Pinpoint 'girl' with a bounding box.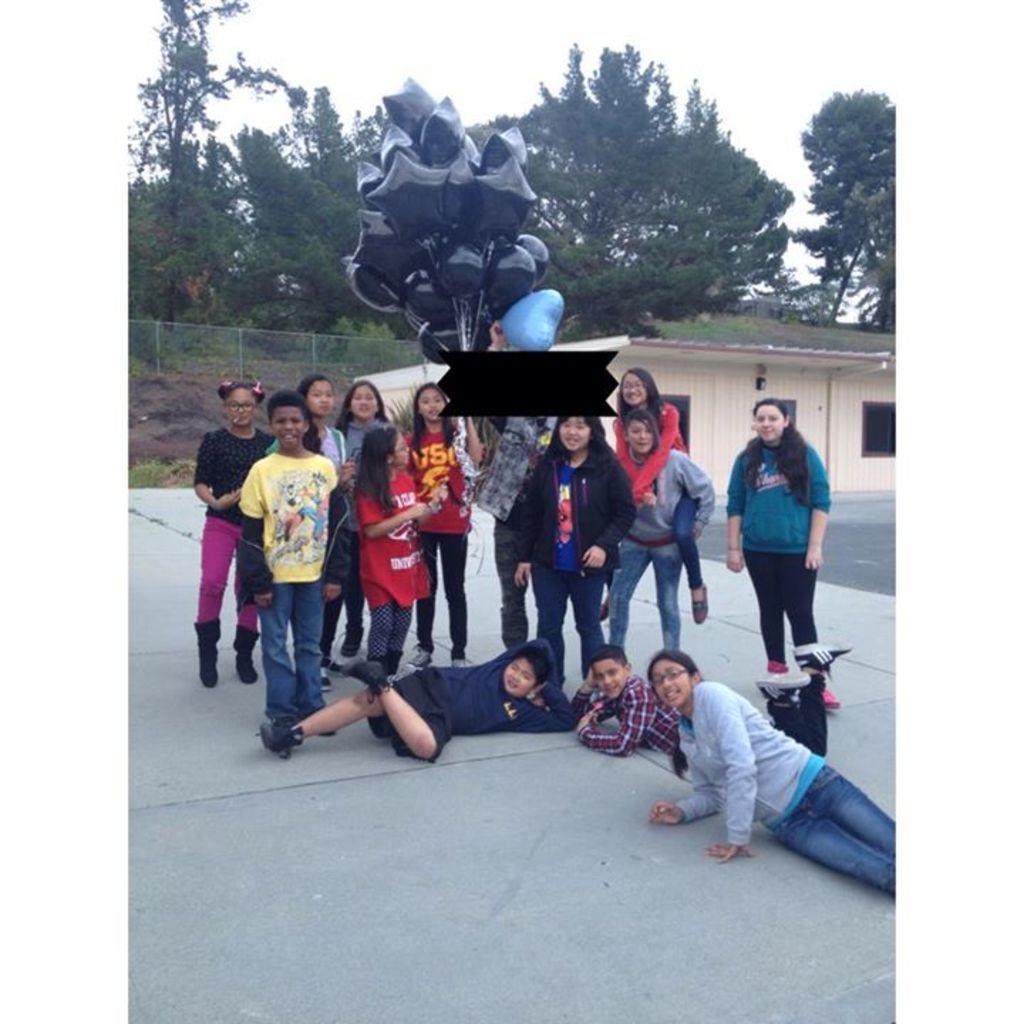
x1=353 y1=427 x2=448 y2=687.
